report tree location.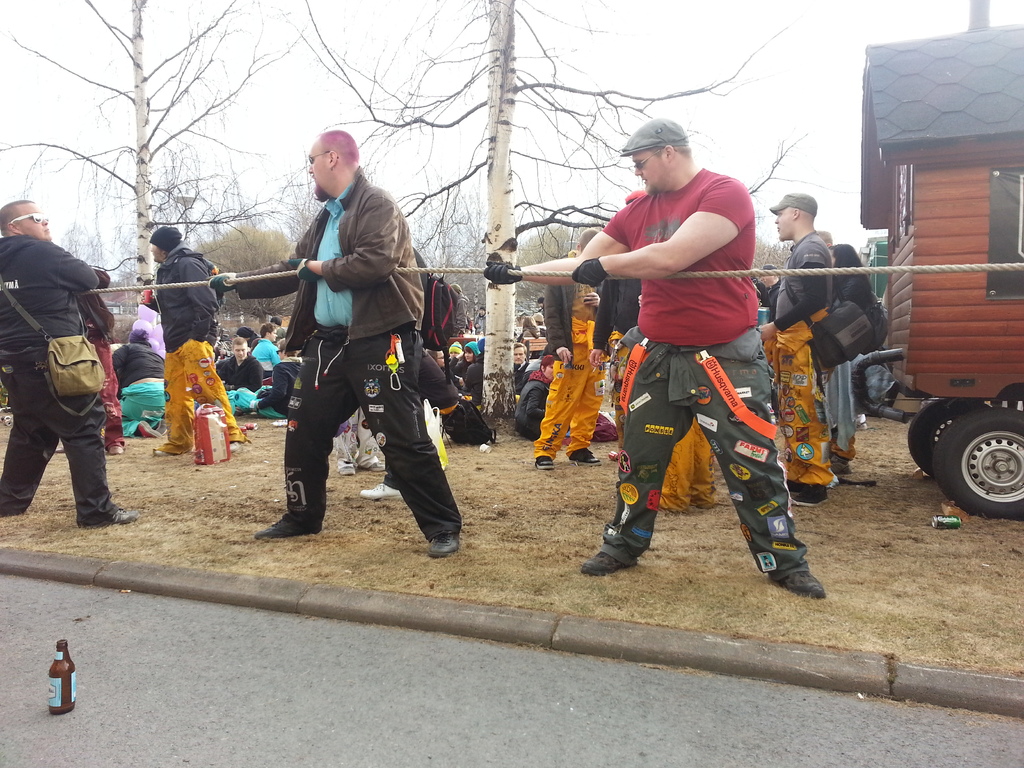
Report: [left=399, top=176, right=492, bottom=321].
